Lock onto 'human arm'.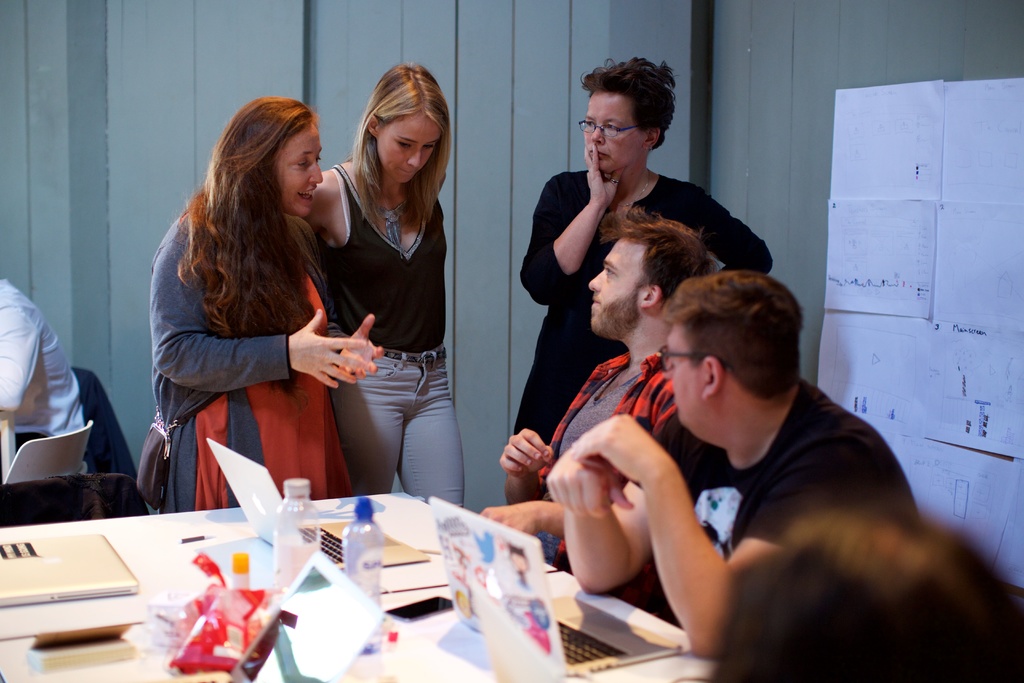
Locked: 292:151:371:236.
